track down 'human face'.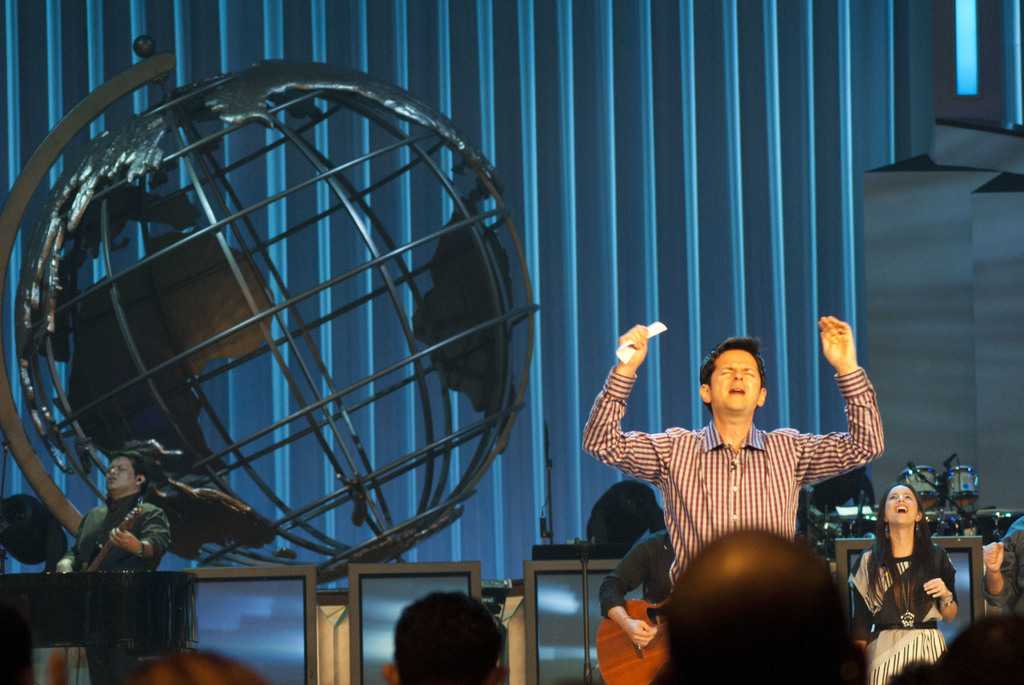
Tracked to region(886, 482, 923, 525).
